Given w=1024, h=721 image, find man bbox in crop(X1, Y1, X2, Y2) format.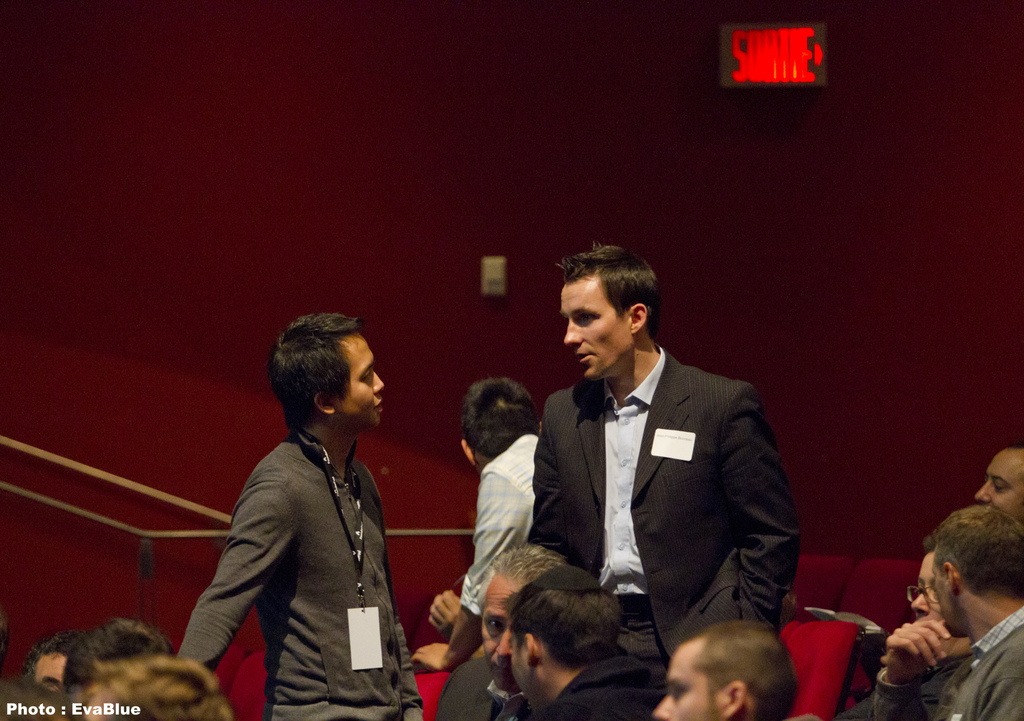
crop(28, 630, 84, 699).
